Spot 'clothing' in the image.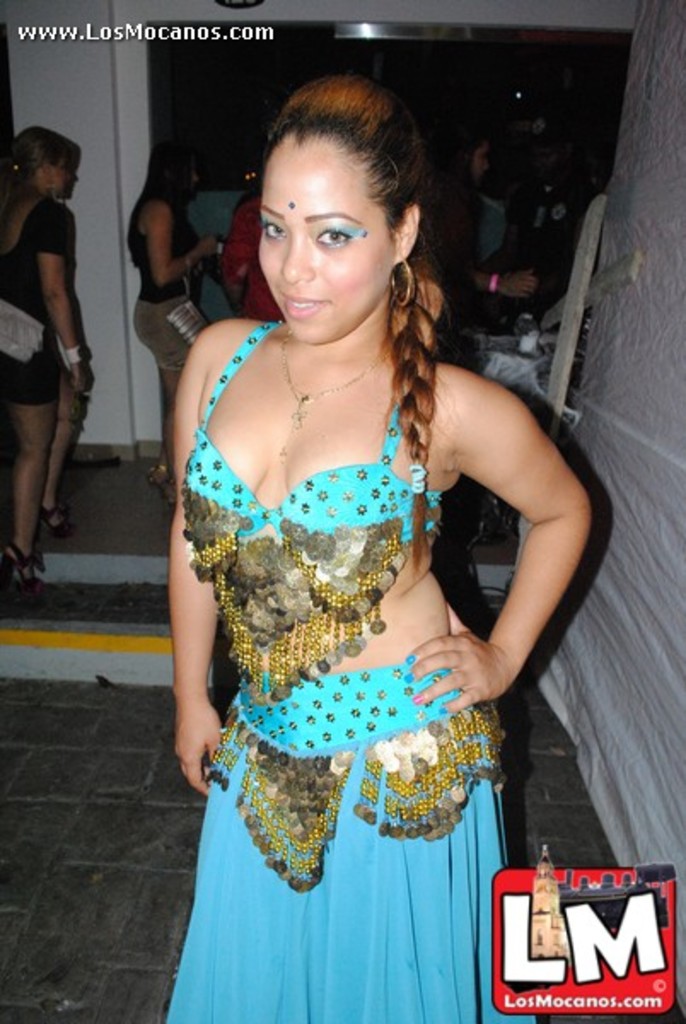
'clothing' found at l=119, t=188, r=220, b=423.
